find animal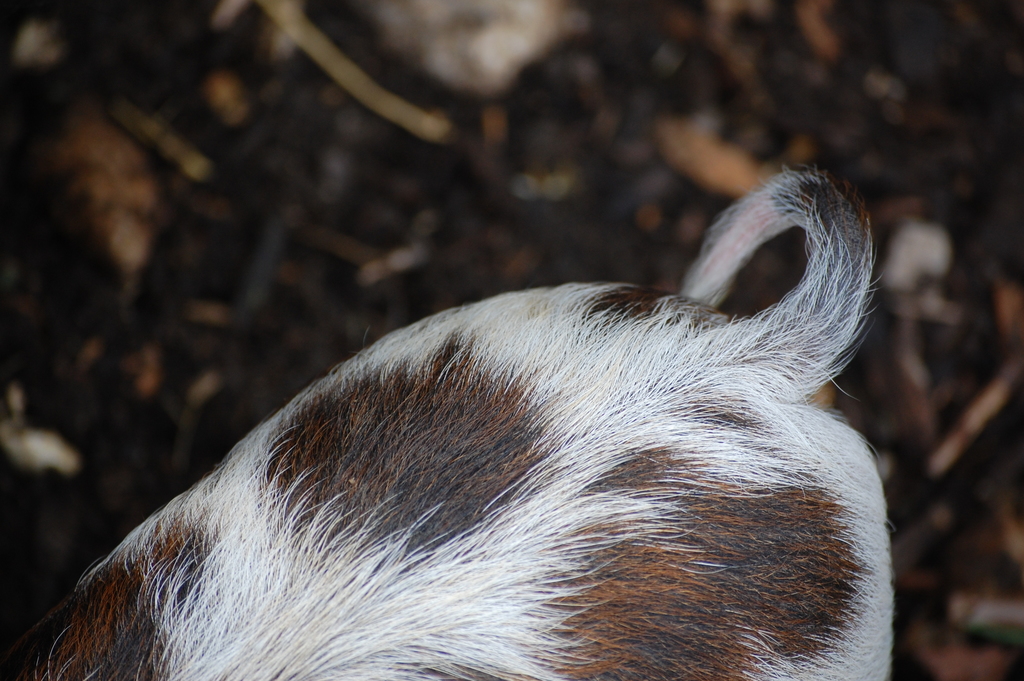
select_region(33, 163, 896, 677)
